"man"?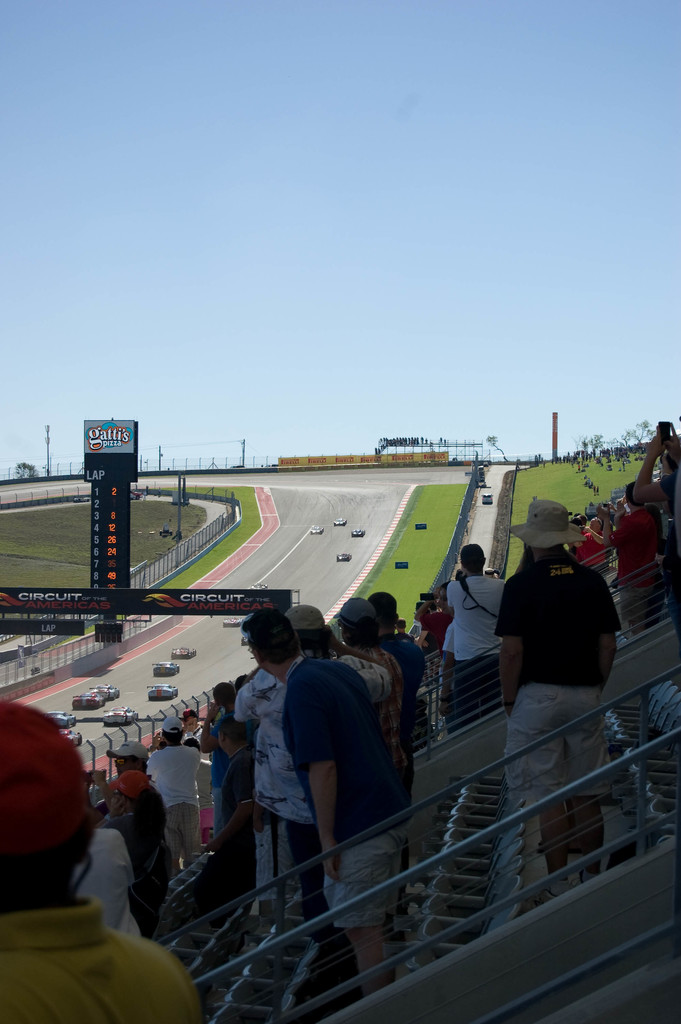
Rect(0, 699, 199, 1023)
